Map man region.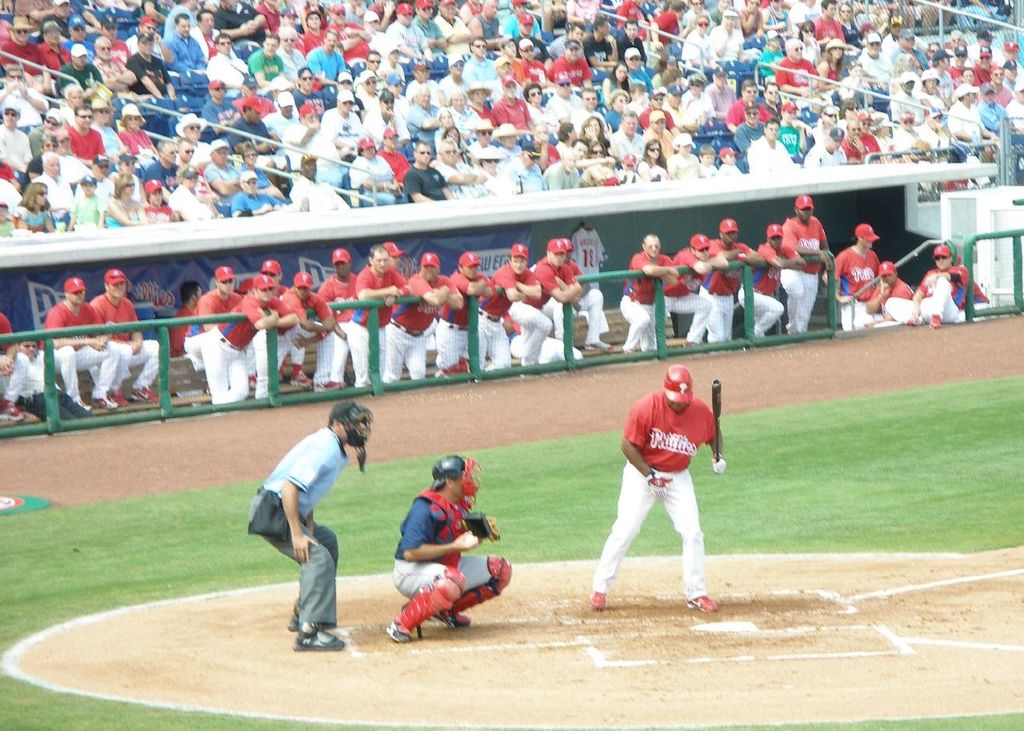
Mapped to x1=894, y1=30, x2=929, y2=76.
